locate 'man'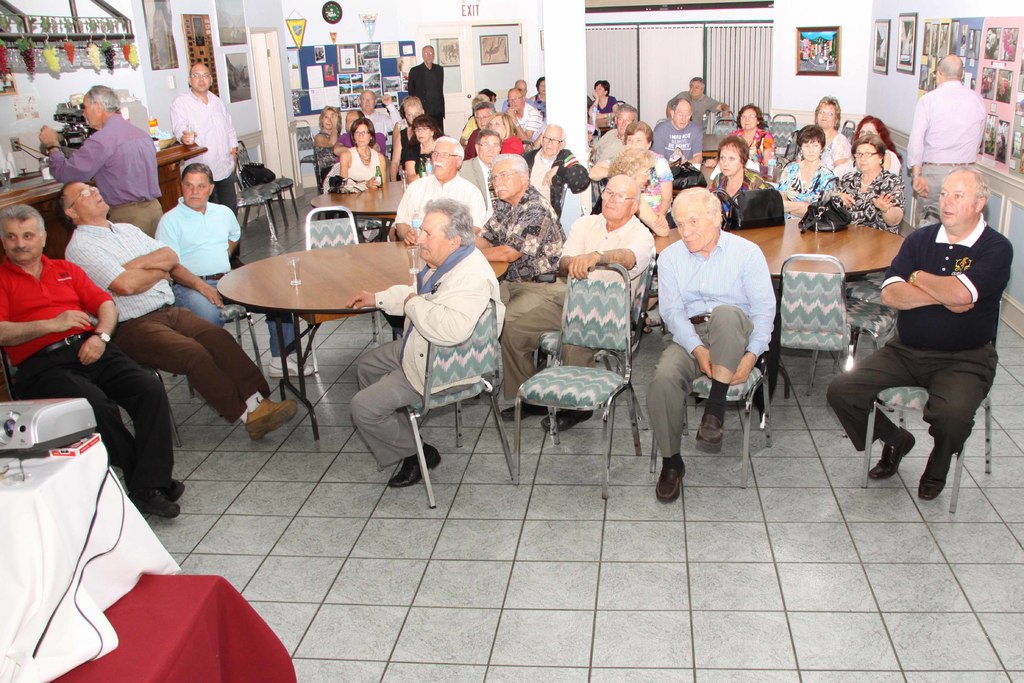
[904, 52, 985, 224]
